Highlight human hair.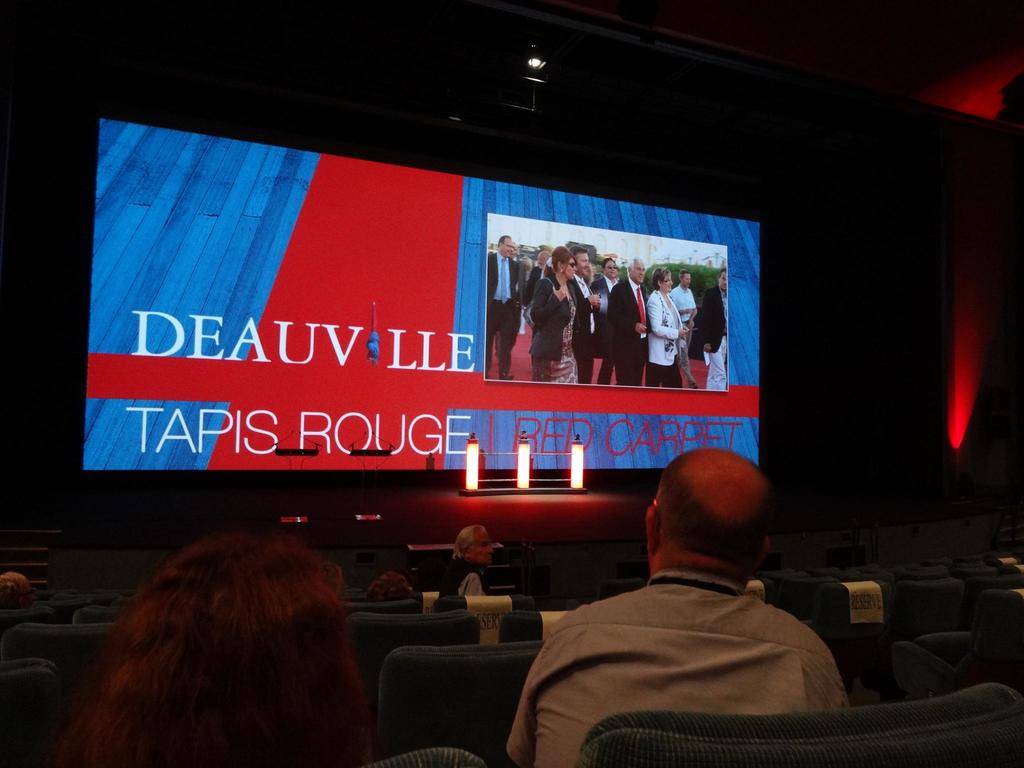
Highlighted region: bbox=[603, 259, 613, 267].
